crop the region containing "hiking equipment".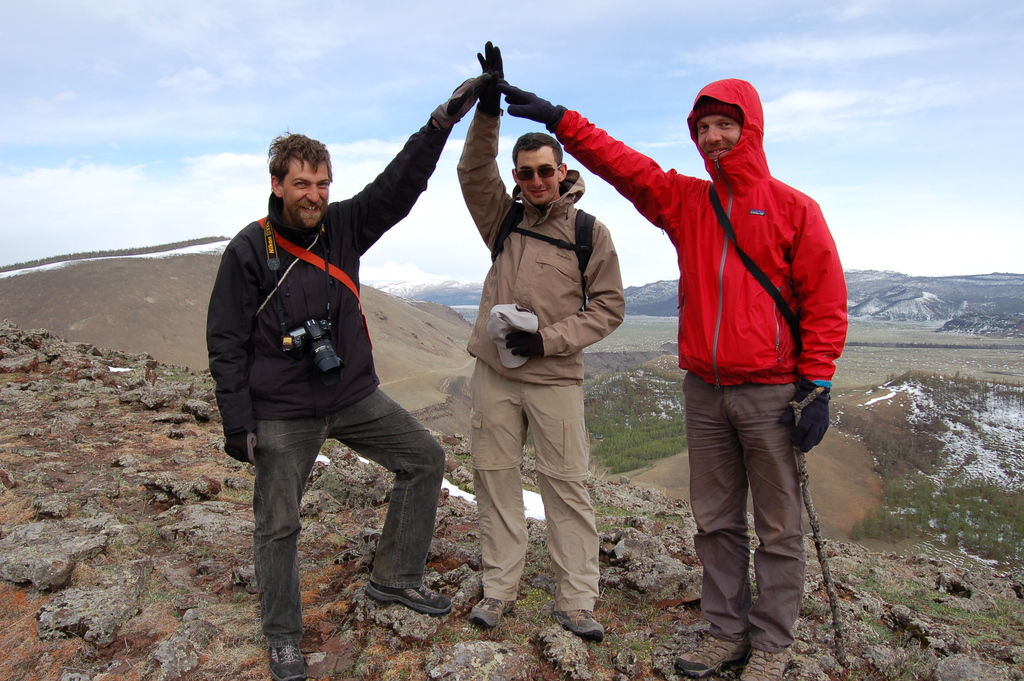
Crop region: (499,79,564,136).
